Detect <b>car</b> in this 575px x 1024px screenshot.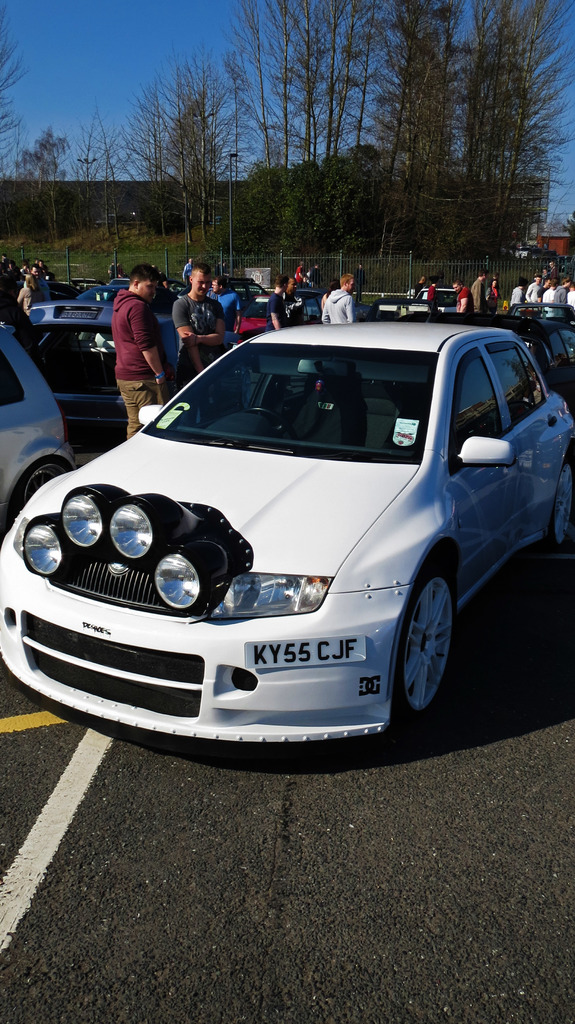
Detection: bbox=[0, 316, 574, 746].
